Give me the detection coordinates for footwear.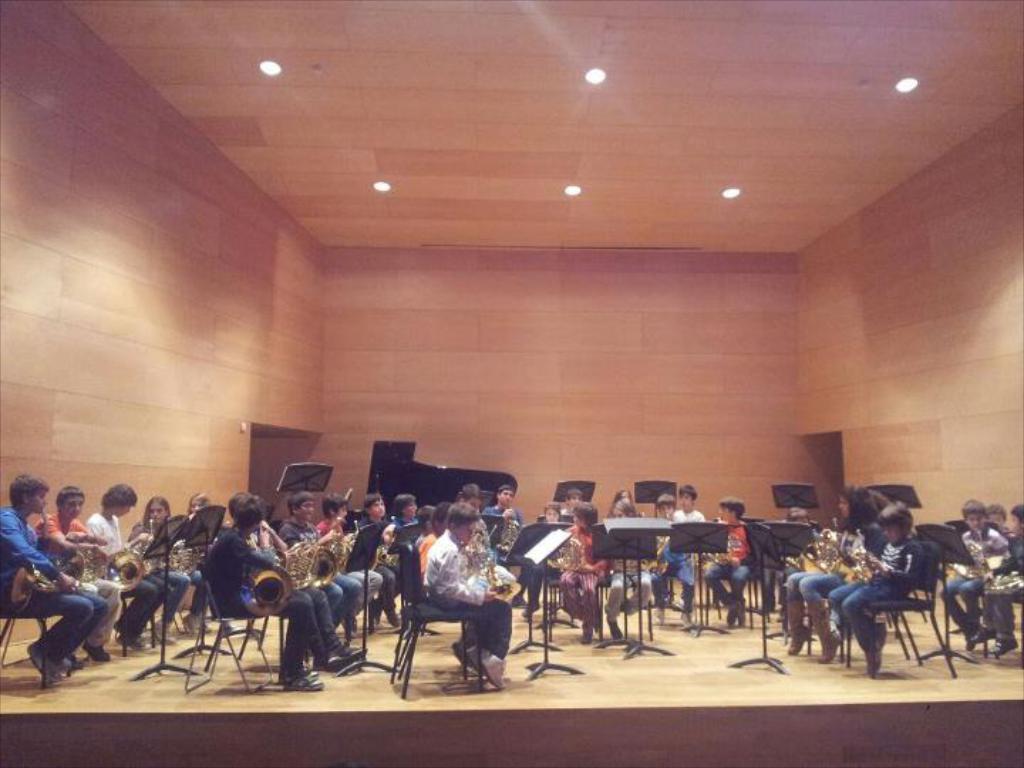
Rect(28, 643, 61, 680).
